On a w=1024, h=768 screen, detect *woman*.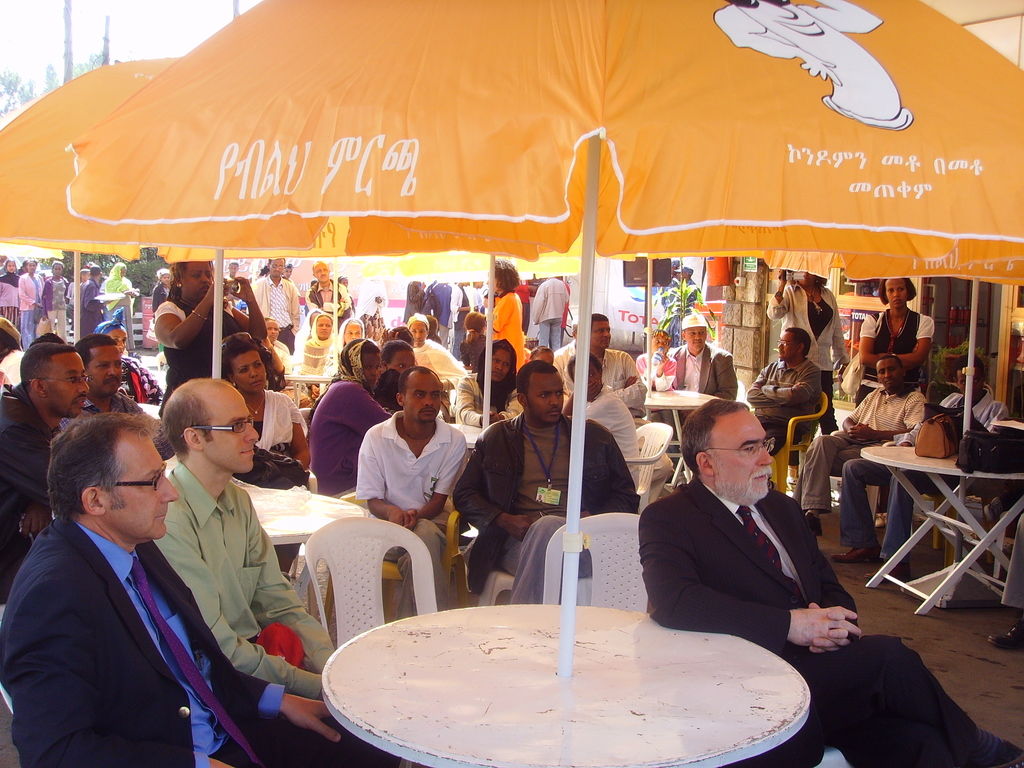
box(482, 252, 524, 365).
